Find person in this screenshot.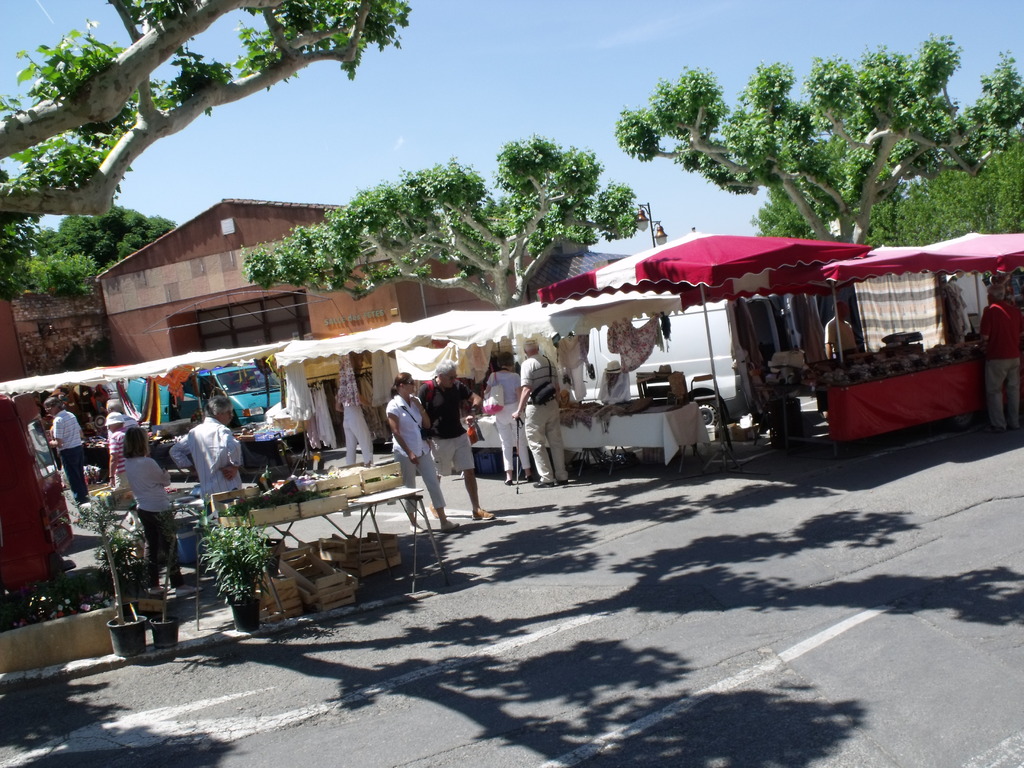
The bounding box for person is (left=415, top=356, right=496, bottom=527).
